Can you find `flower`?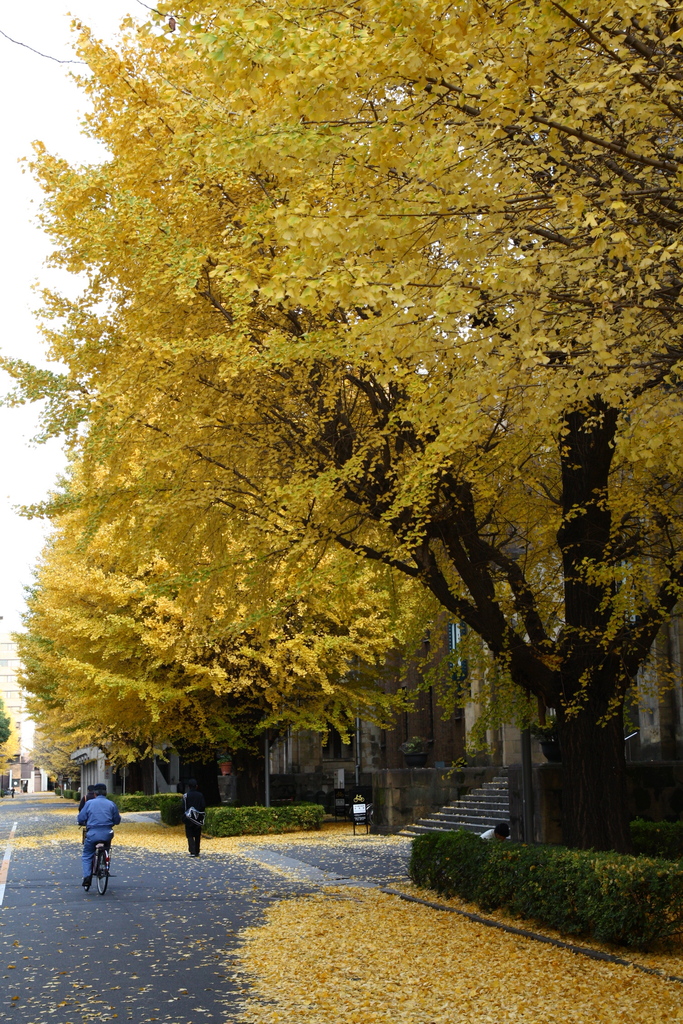
Yes, bounding box: bbox=(287, 199, 400, 294).
